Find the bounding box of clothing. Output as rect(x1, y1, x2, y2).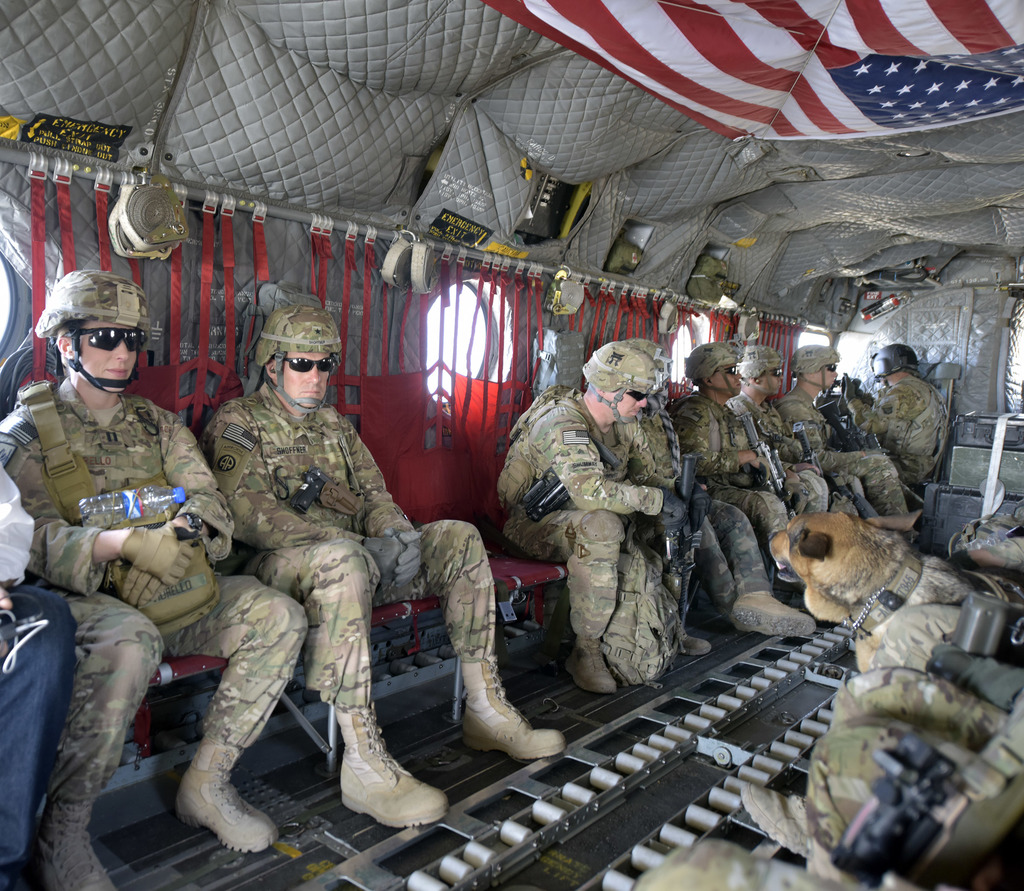
rect(503, 346, 708, 726).
